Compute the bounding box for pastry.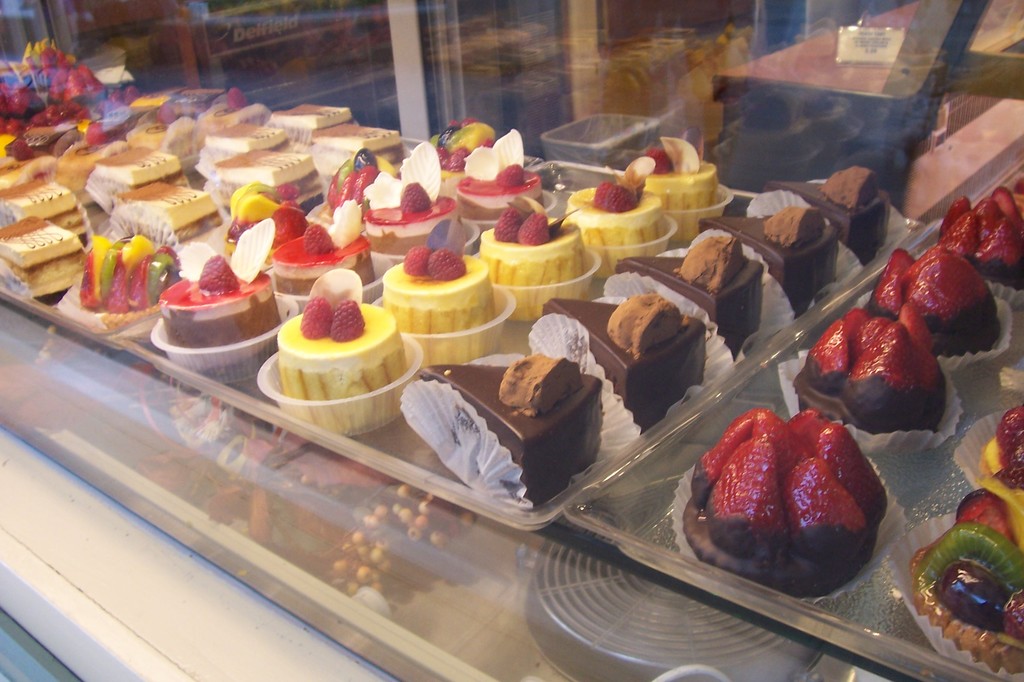
Rect(207, 146, 330, 210).
